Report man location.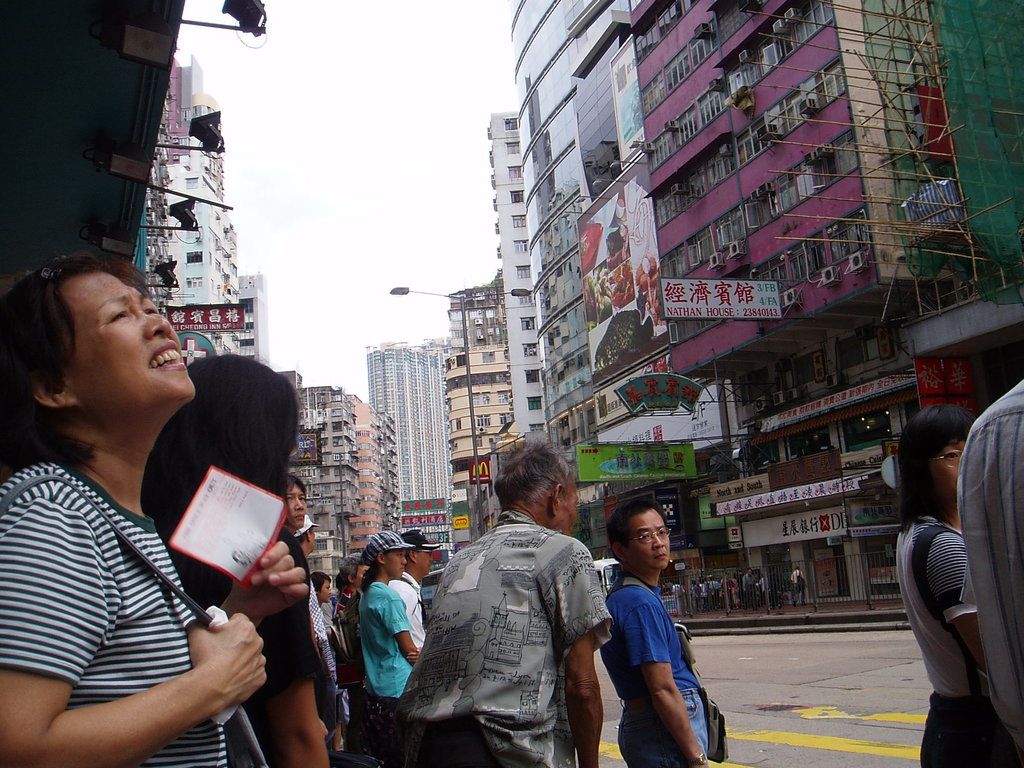
Report: locate(392, 526, 440, 646).
